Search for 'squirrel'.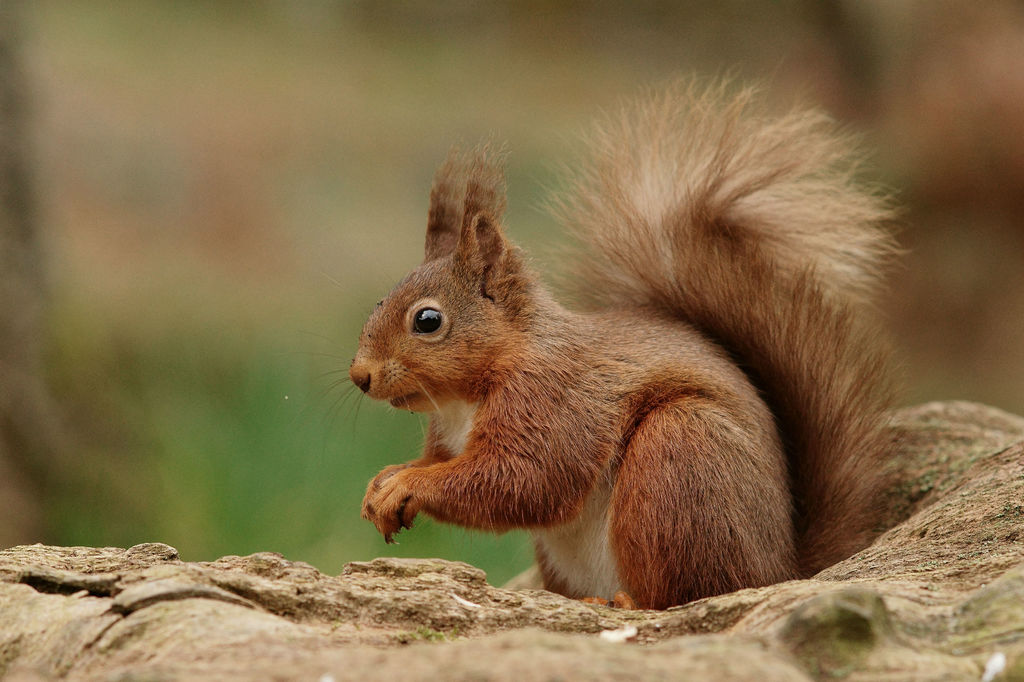
Found at box=[278, 57, 909, 615].
